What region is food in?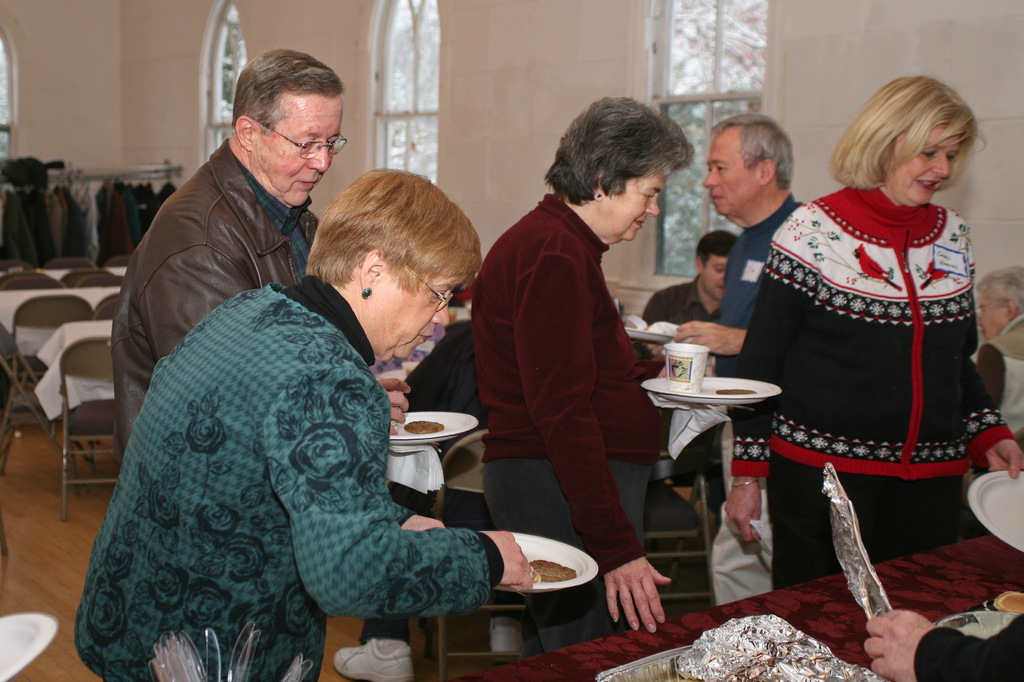
[536, 562, 568, 583].
